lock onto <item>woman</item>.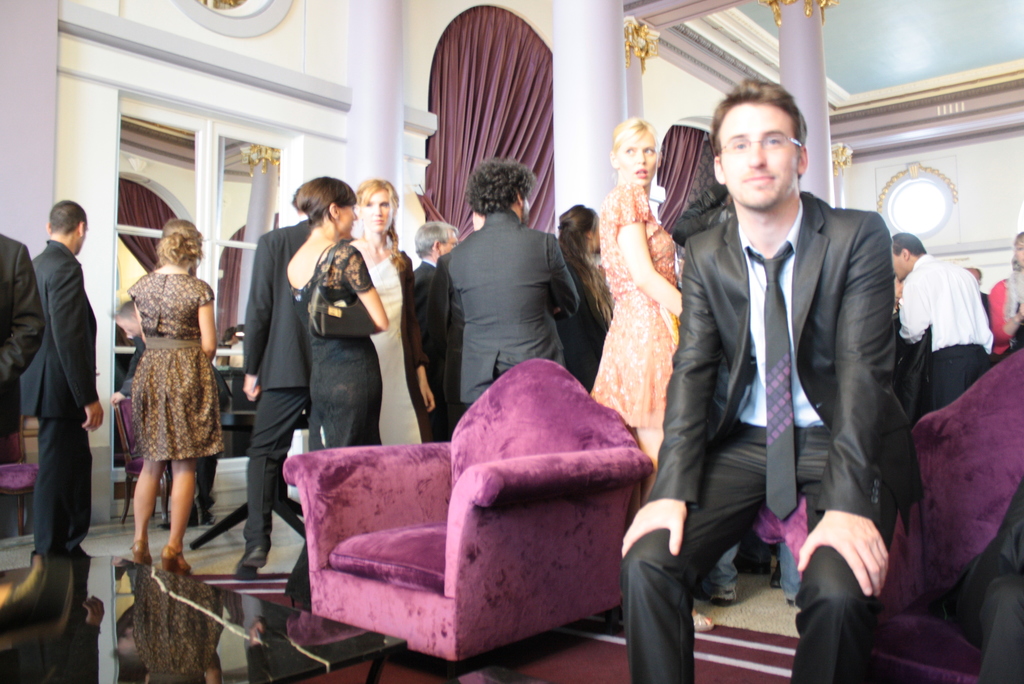
Locked: select_region(282, 177, 388, 600).
